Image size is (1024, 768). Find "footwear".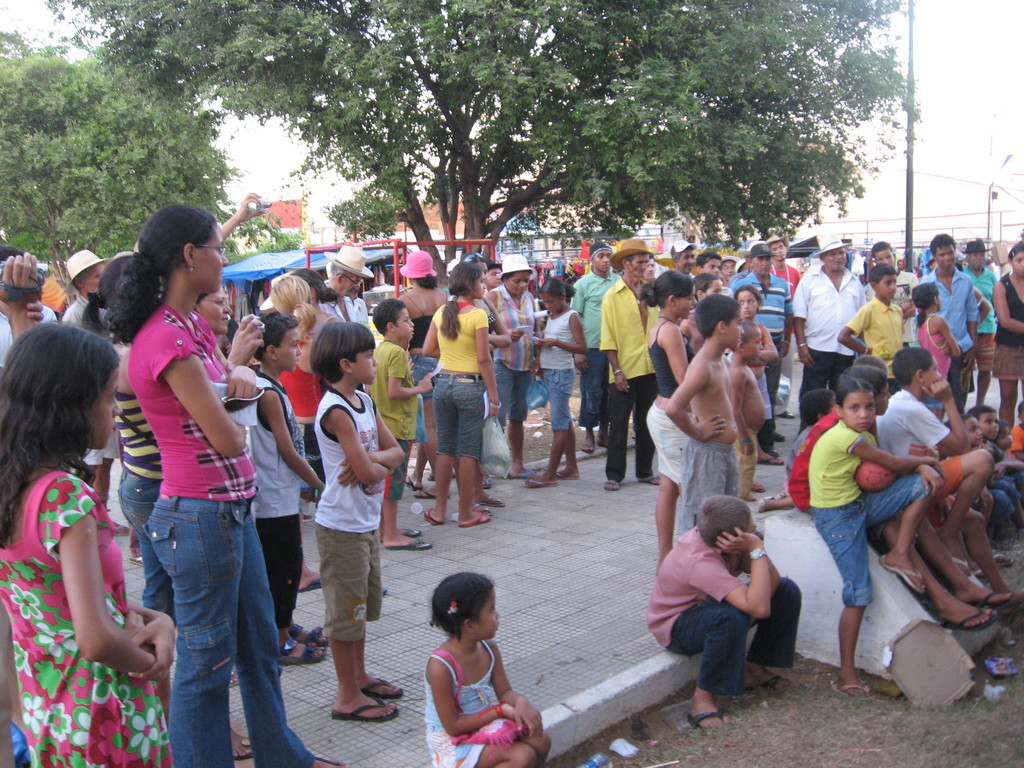
{"left": 476, "top": 497, "right": 504, "bottom": 507}.
